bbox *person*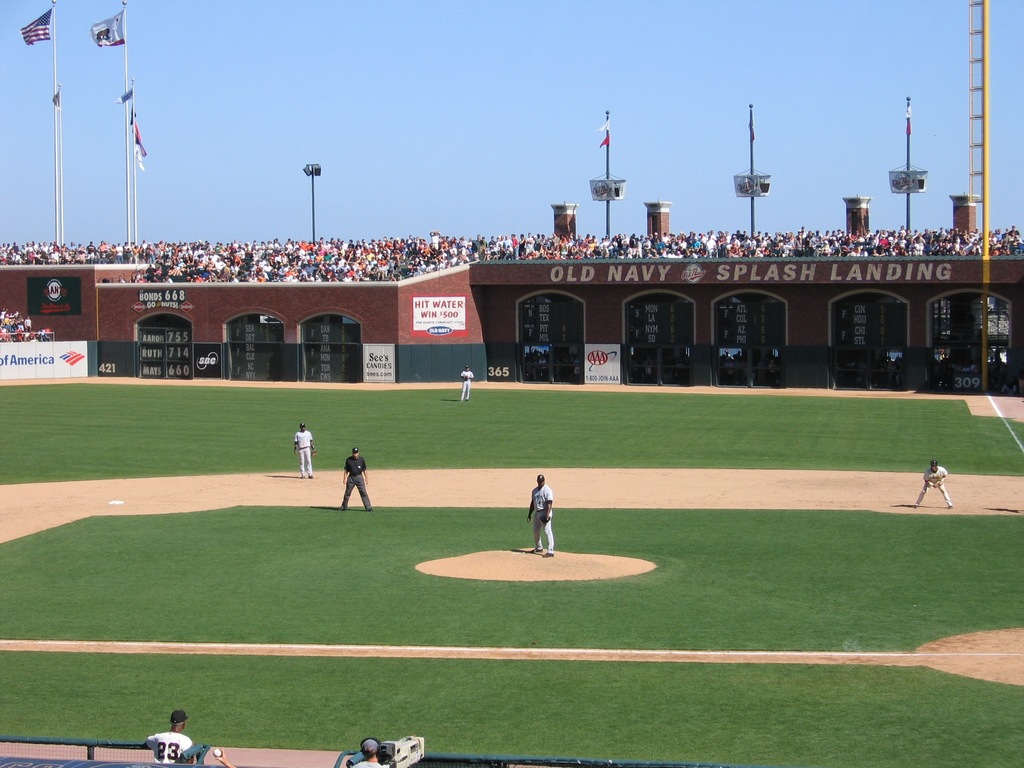
214:747:237:767
